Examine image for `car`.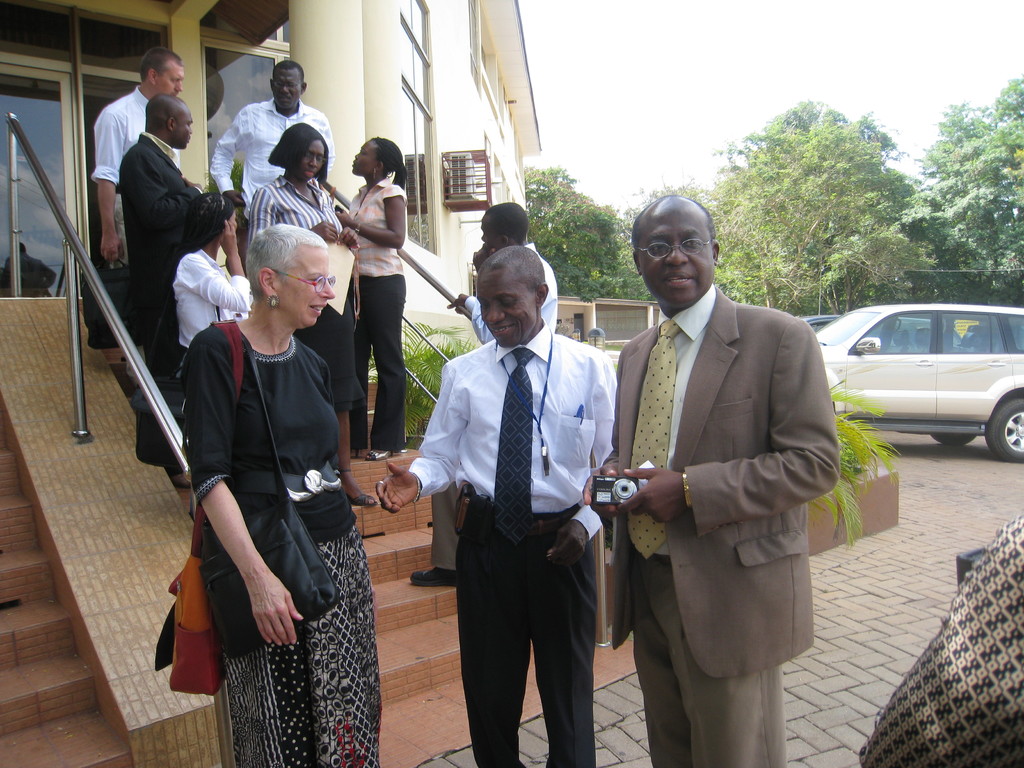
Examination result: region(814, 304, 1023, 464).
